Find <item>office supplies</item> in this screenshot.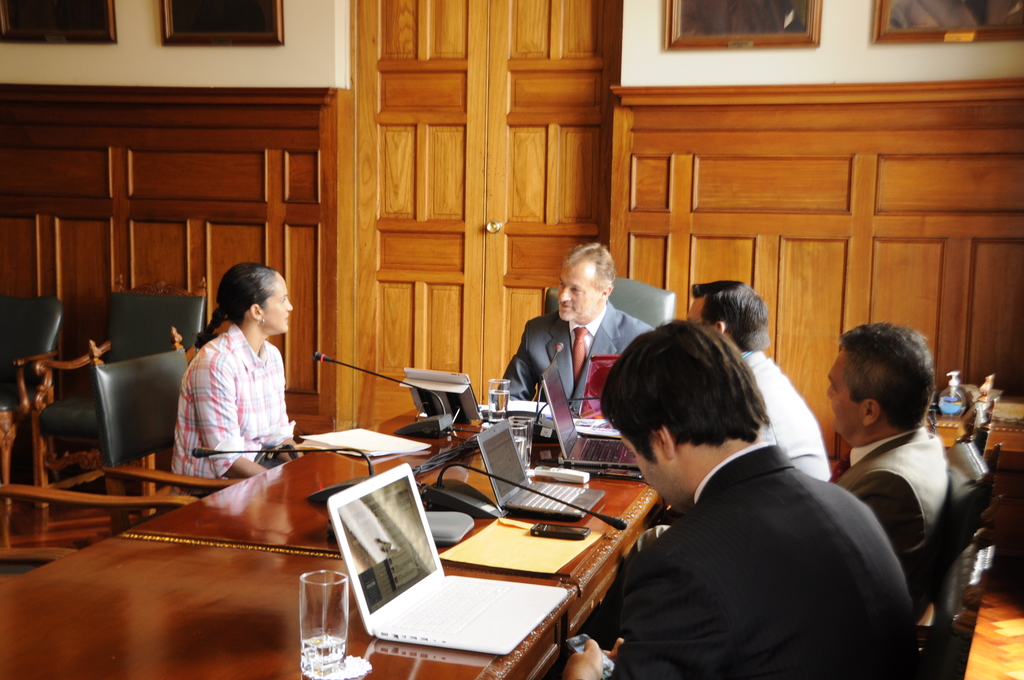
The bounding box for <item>office supplies</item> is pyautogui.locateOnScreen(428, 476, 499, 524).
